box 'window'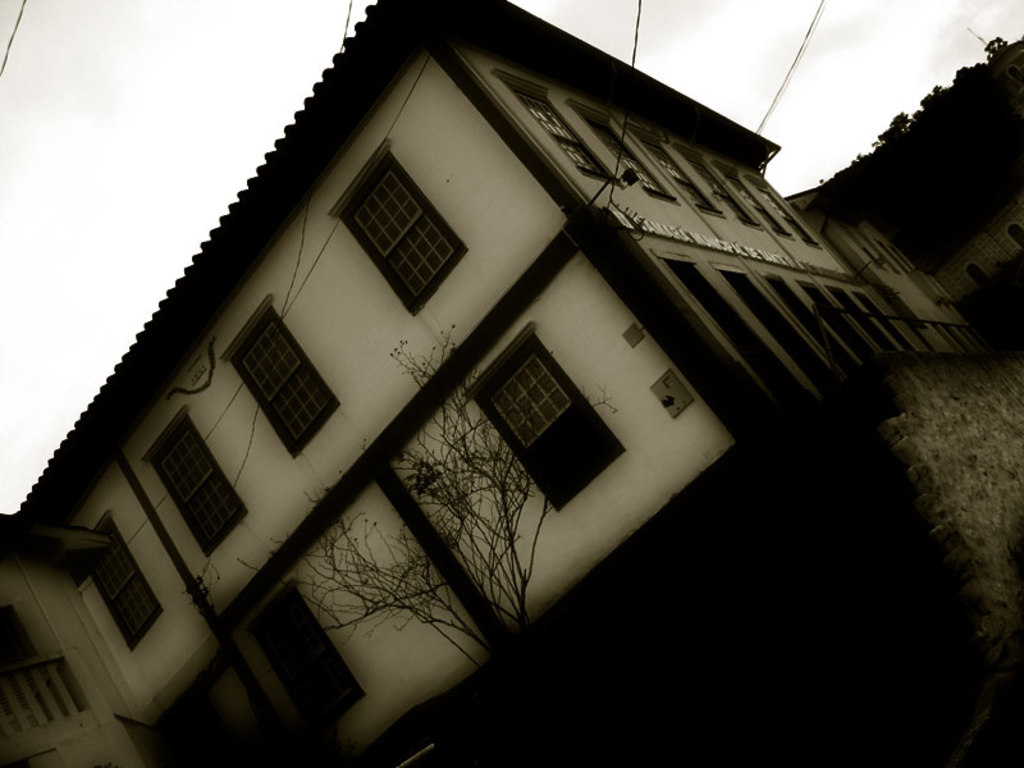
crop(268, 585, 367, 727)
